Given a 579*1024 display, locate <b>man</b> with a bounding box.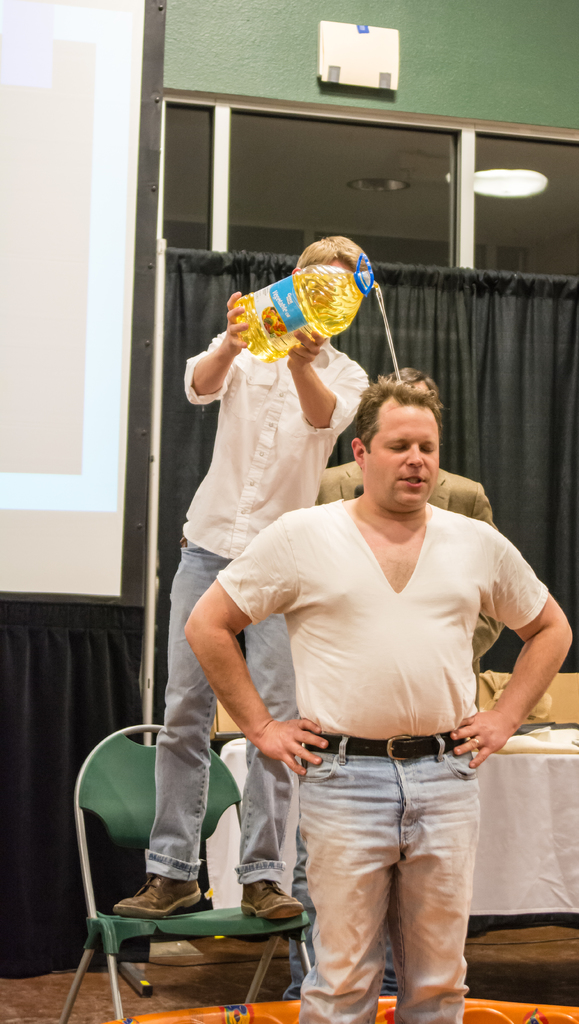
Located: [x1=111, y1=229, x2=382, y2=924].
